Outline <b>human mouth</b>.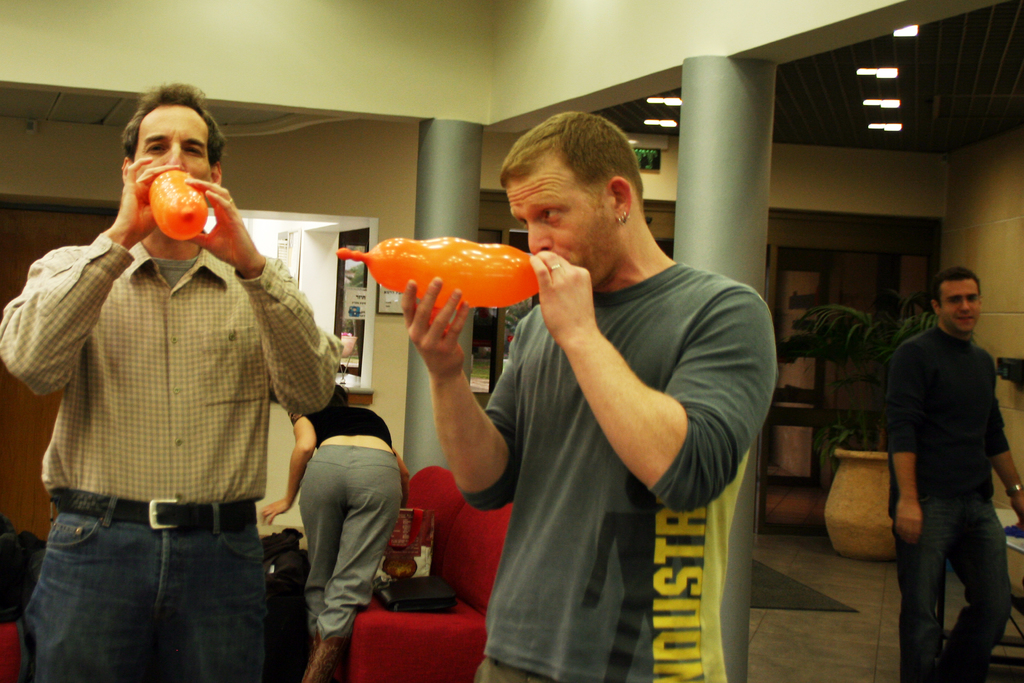
Outline: box=[953, 312, 973, 321].
